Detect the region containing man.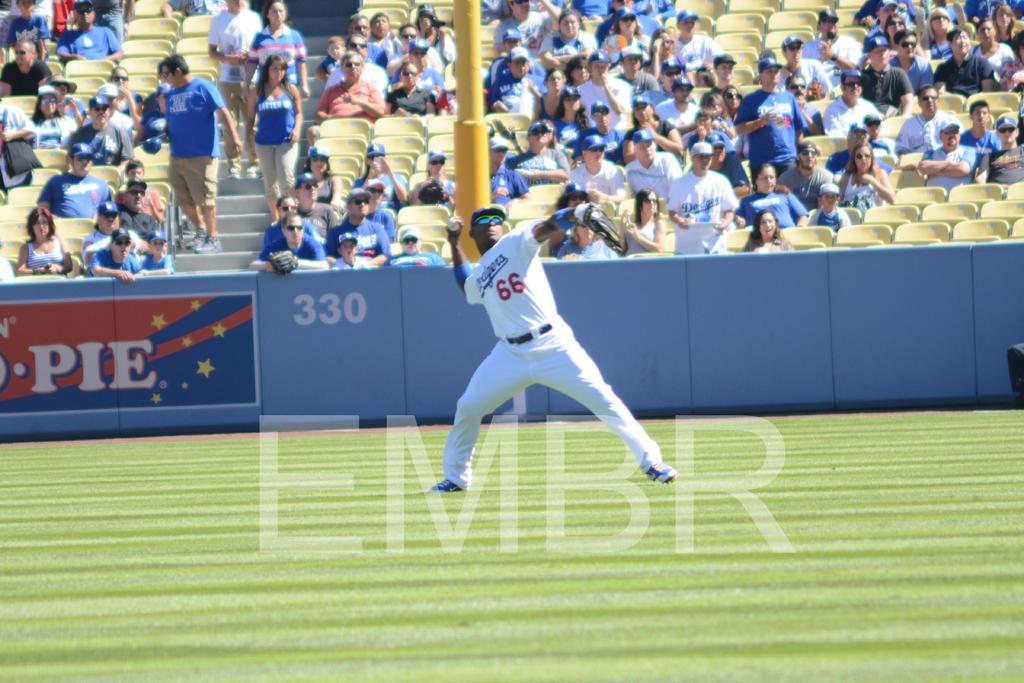
left=309, top=50, right=385, bottom=148.
